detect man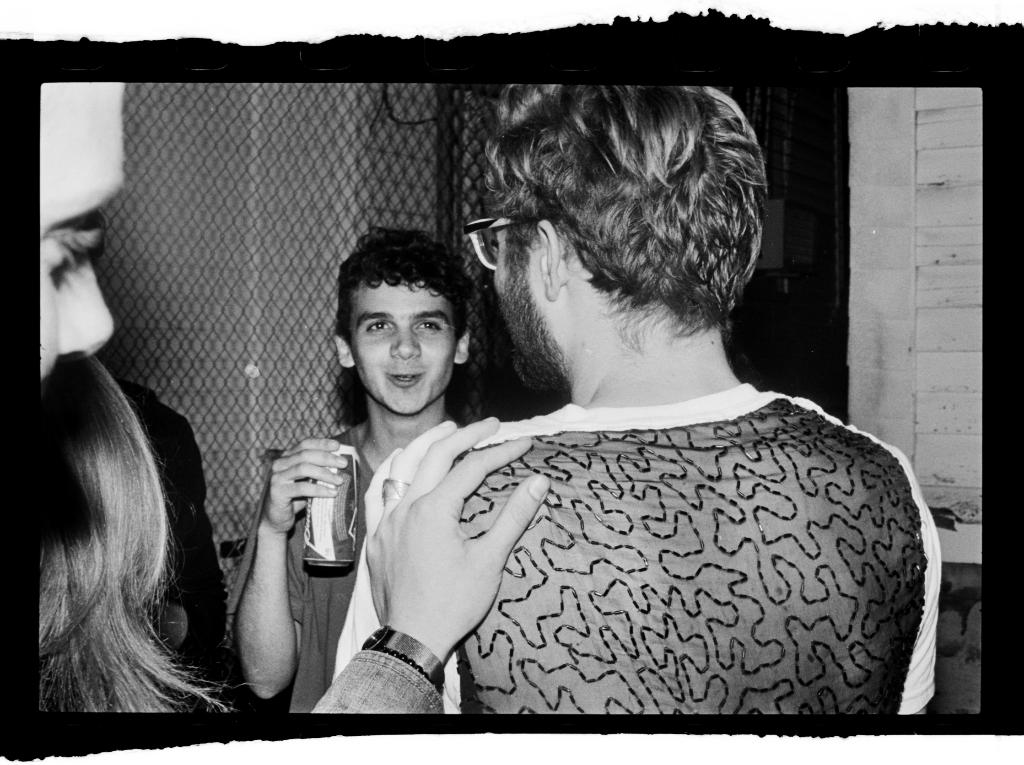
321 86 955 713
